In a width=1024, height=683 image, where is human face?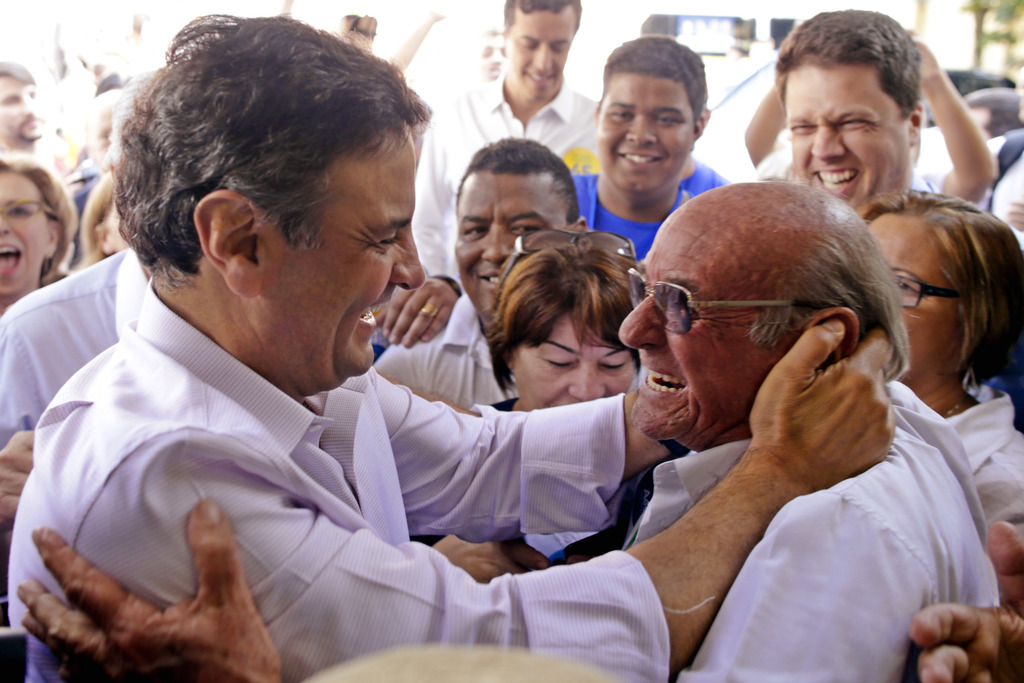
504,12,586,104.
